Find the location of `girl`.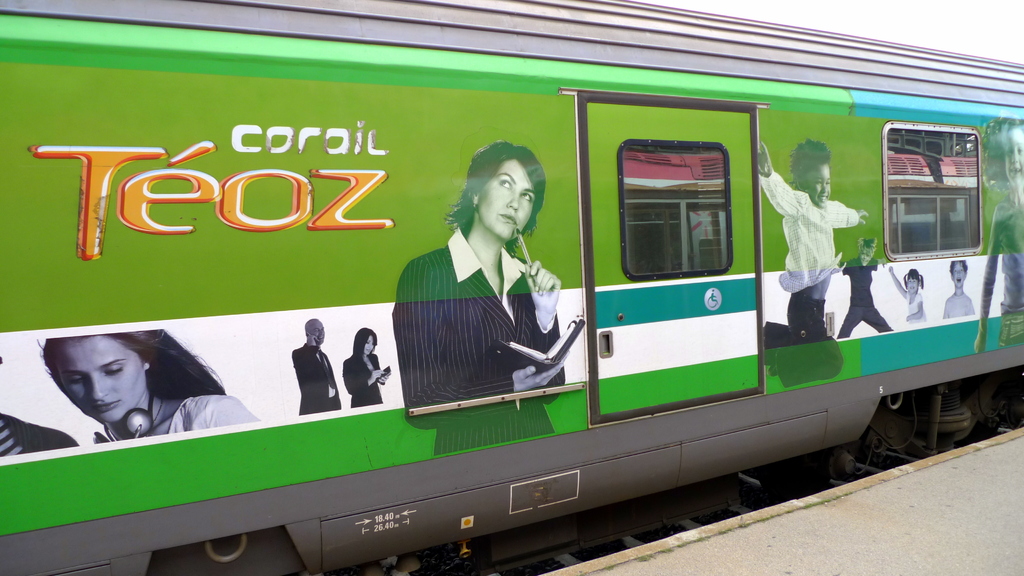
Location: bbox=[753, 140, 867, 384].
